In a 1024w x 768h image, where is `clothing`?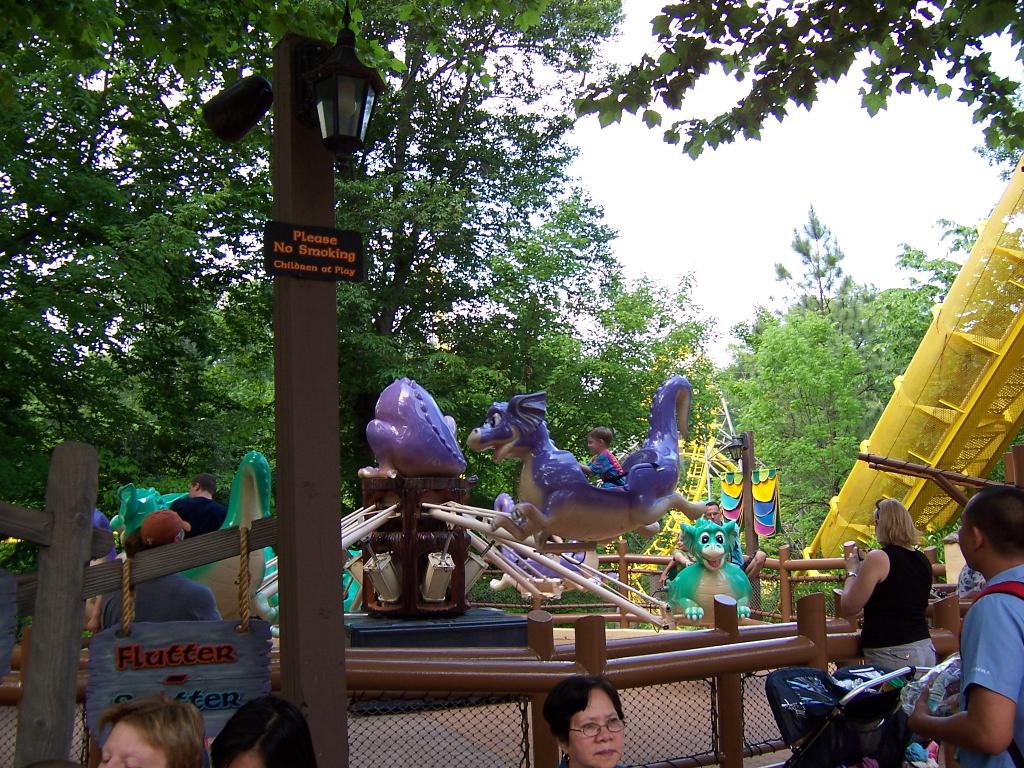
[589, 445, 625, 487].
